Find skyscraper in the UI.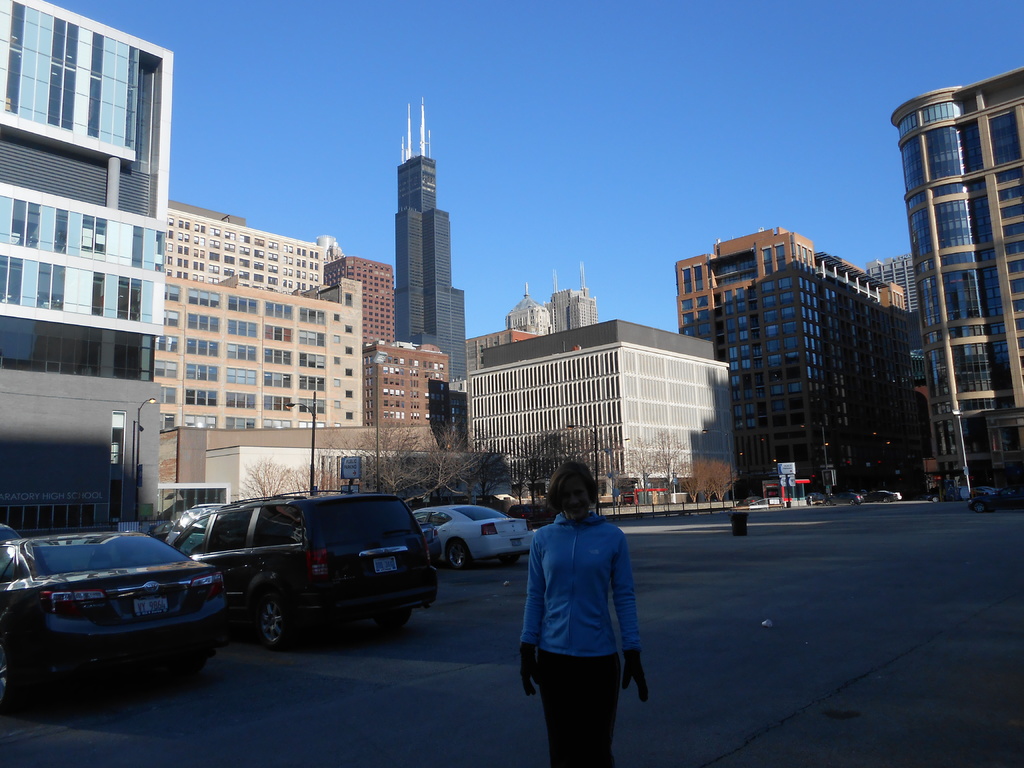
UI element at {"x1": 379, "y1": 154, "x2": 468, "y2": 384}.
